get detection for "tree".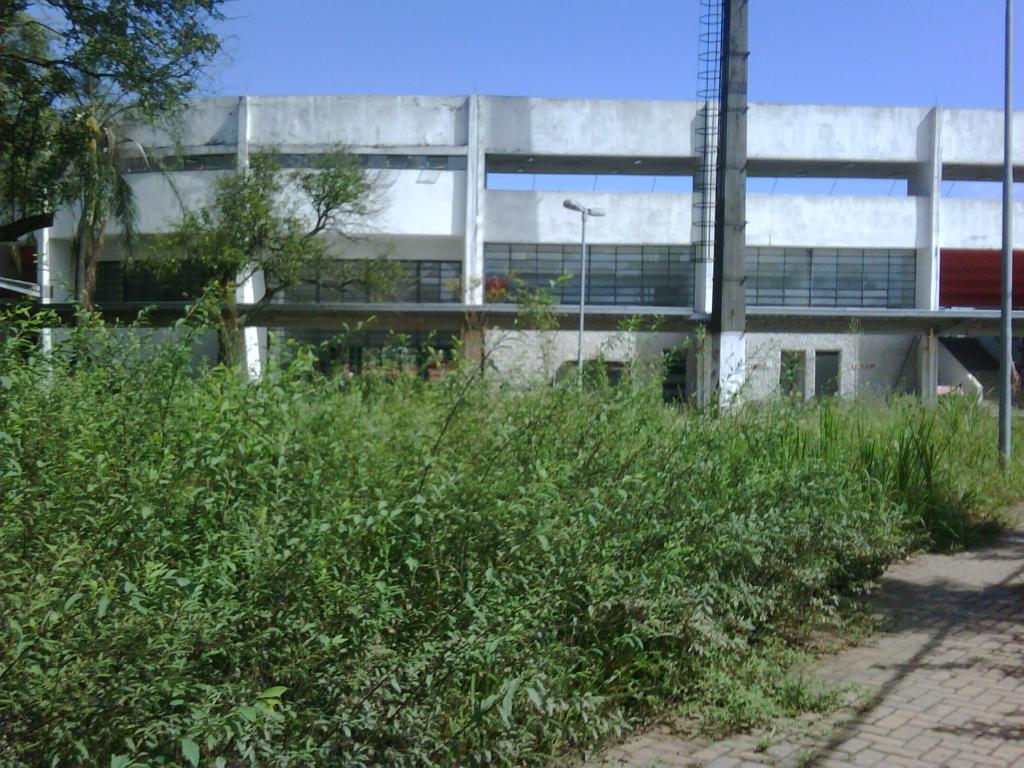
Detection: (left=0, top=0, right=323, bottom=339).
